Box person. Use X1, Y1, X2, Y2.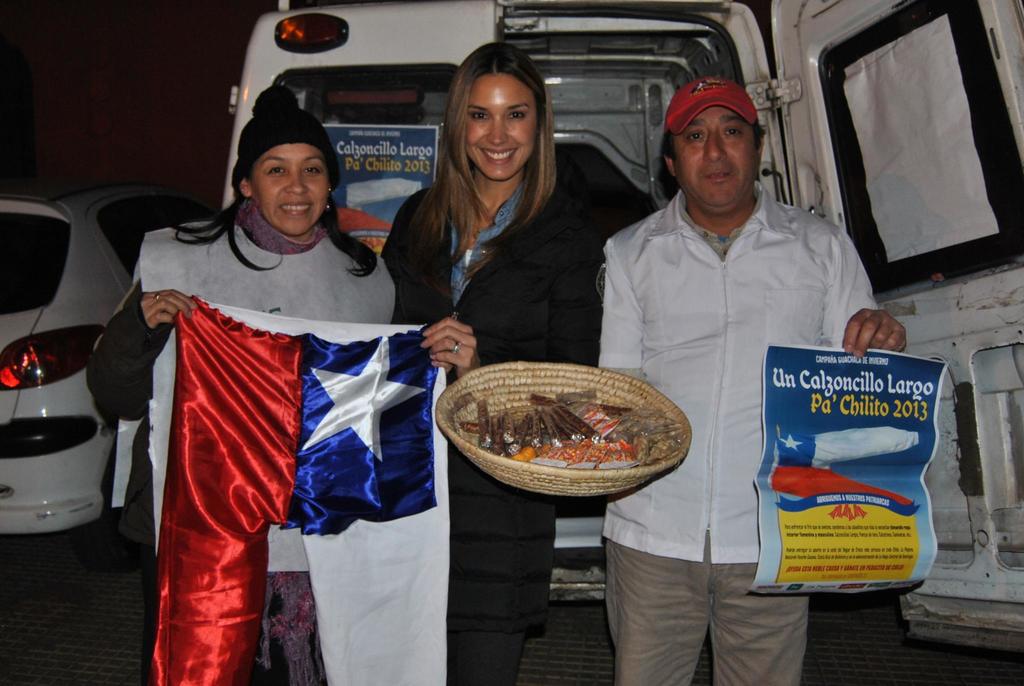
598, 74, 910, 685.
